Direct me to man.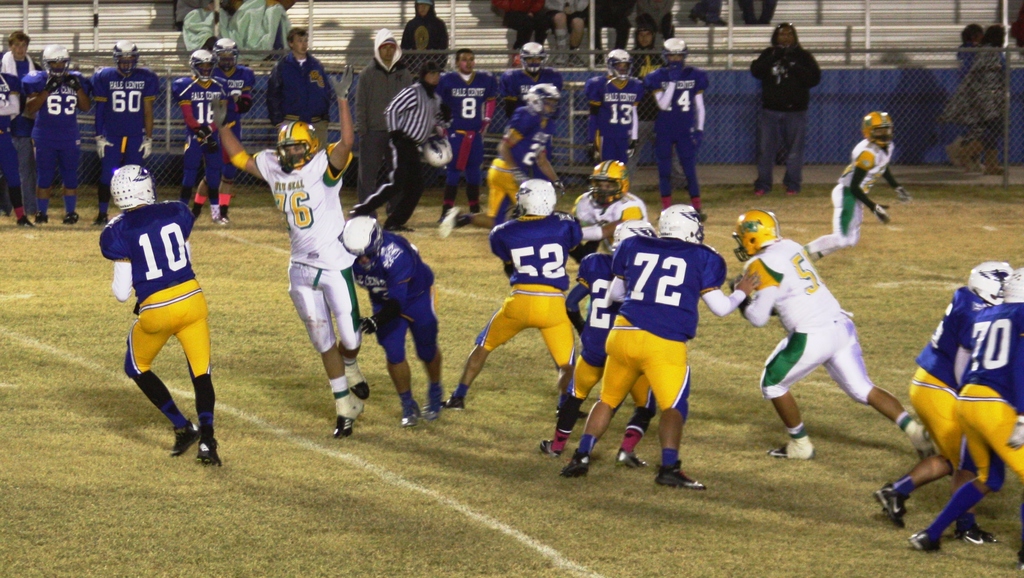
Direction: 906 265 1023 572.
